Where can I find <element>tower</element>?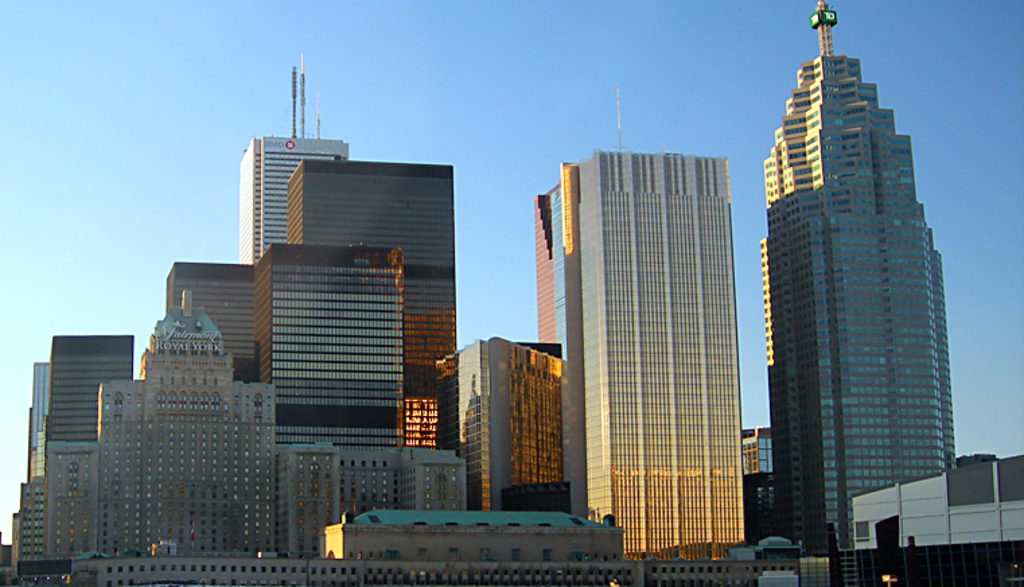
You can find it at (174,263,258,384).
